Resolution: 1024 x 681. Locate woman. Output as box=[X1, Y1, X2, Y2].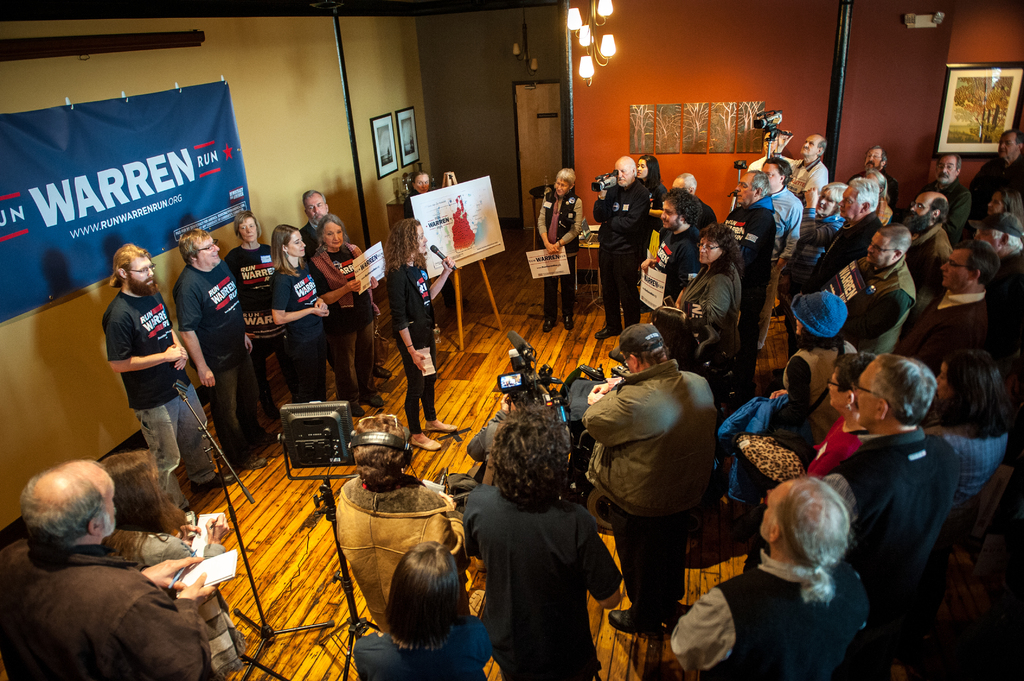
box=[223, 209, 278, 419].
